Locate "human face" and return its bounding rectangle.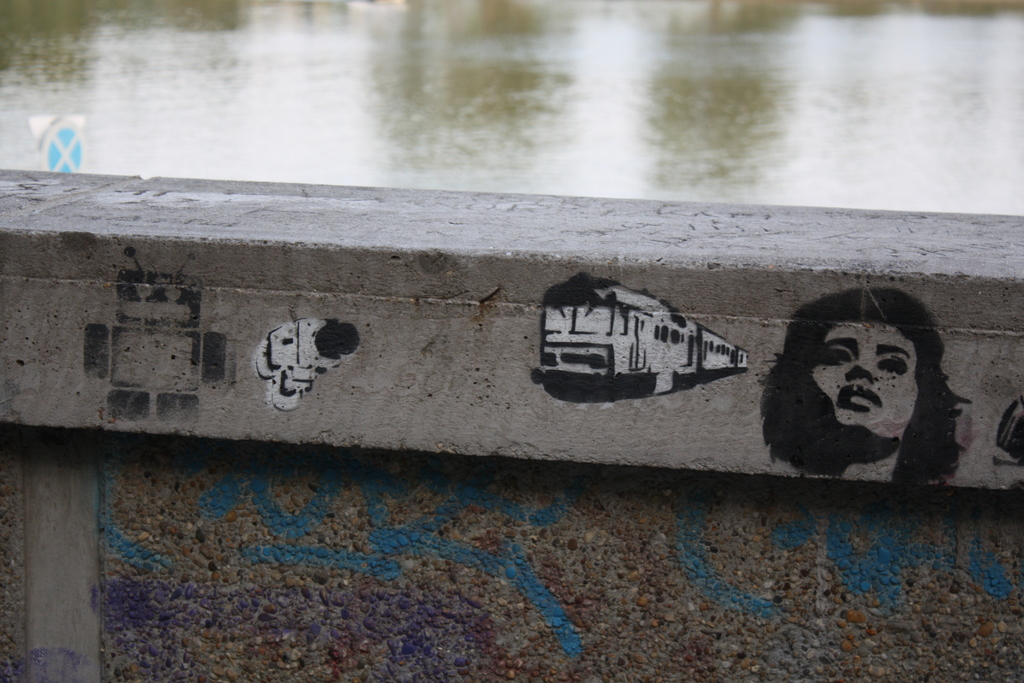
(x1=813, y1=324, x2=919, y2=448).
